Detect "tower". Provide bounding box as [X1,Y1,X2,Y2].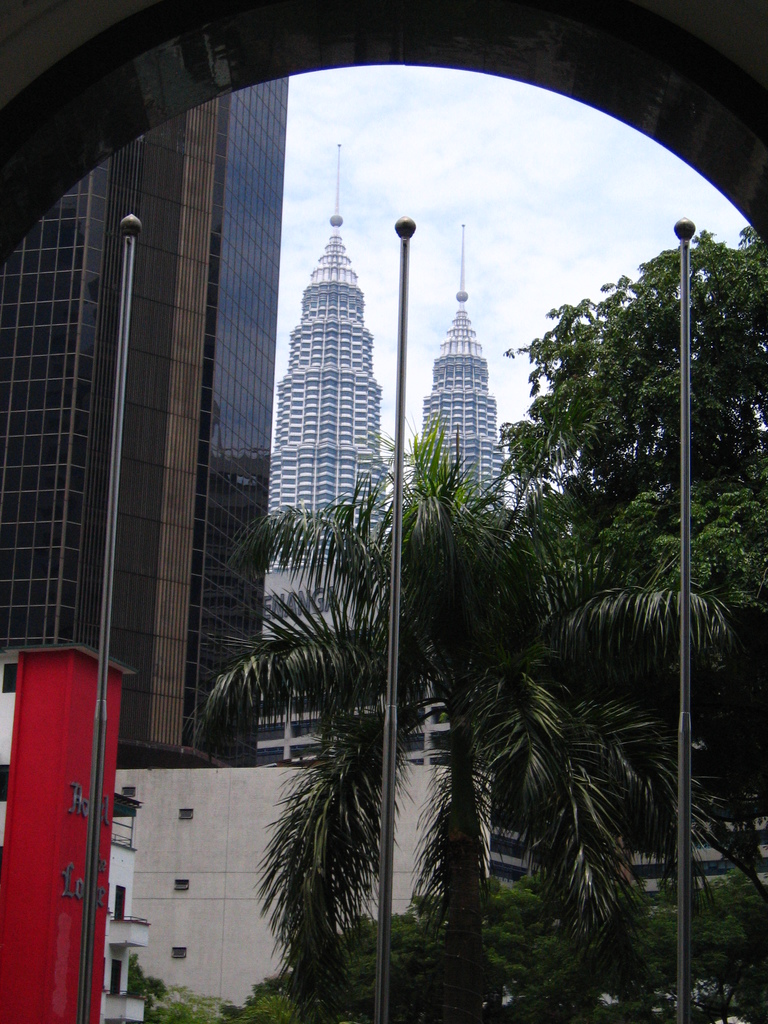
[4,71,298,774].
